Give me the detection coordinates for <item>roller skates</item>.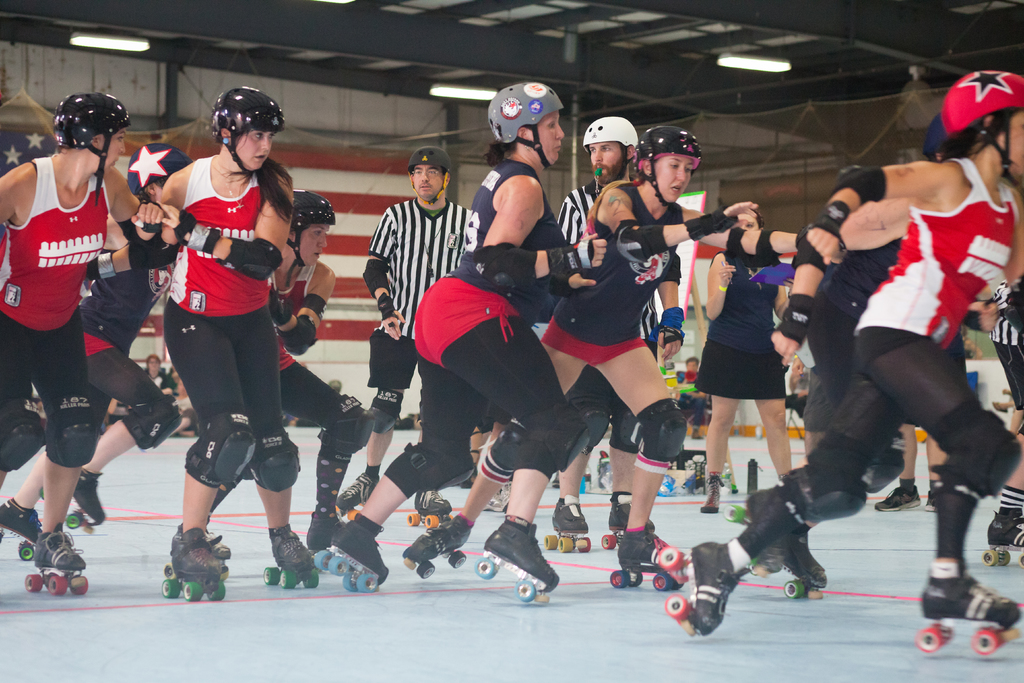
bbox=(307, 511, 339, 555).
